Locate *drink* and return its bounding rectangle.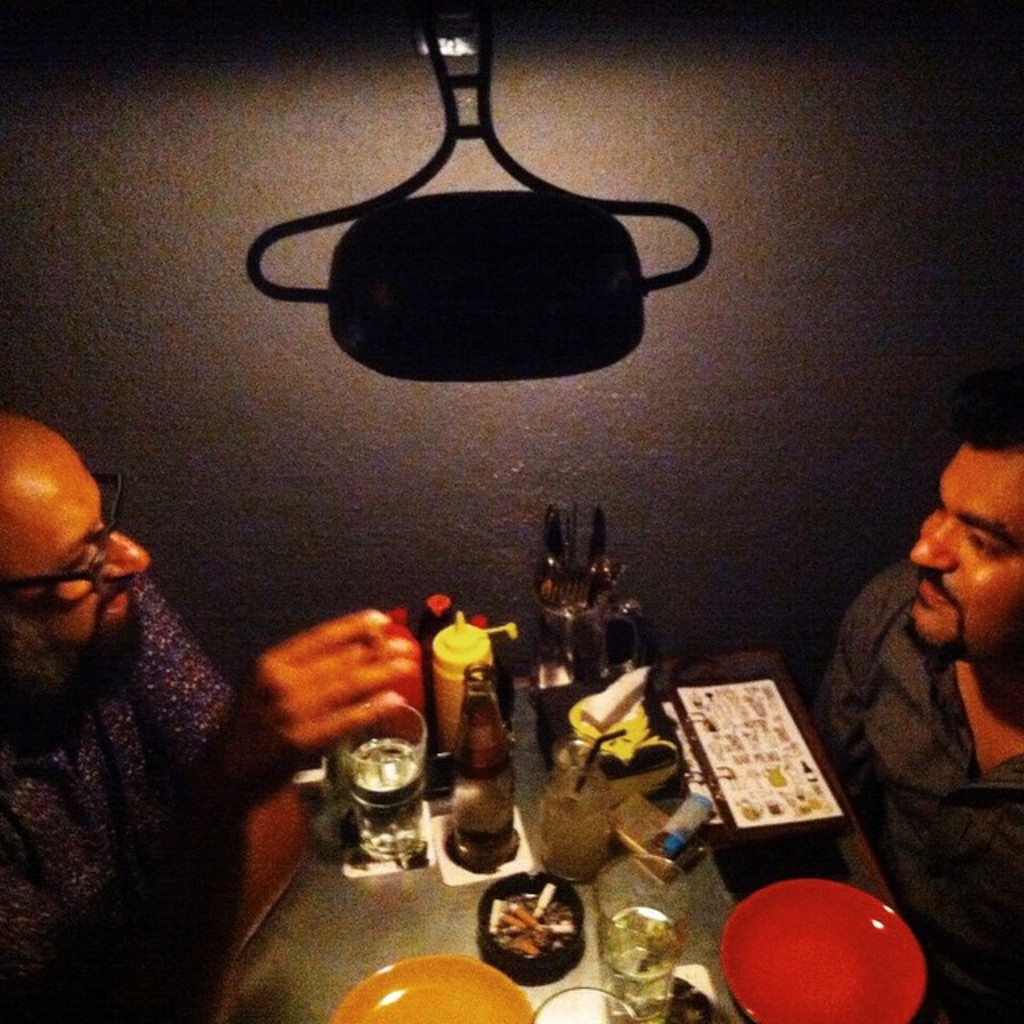
349, 738, 421, 859.
